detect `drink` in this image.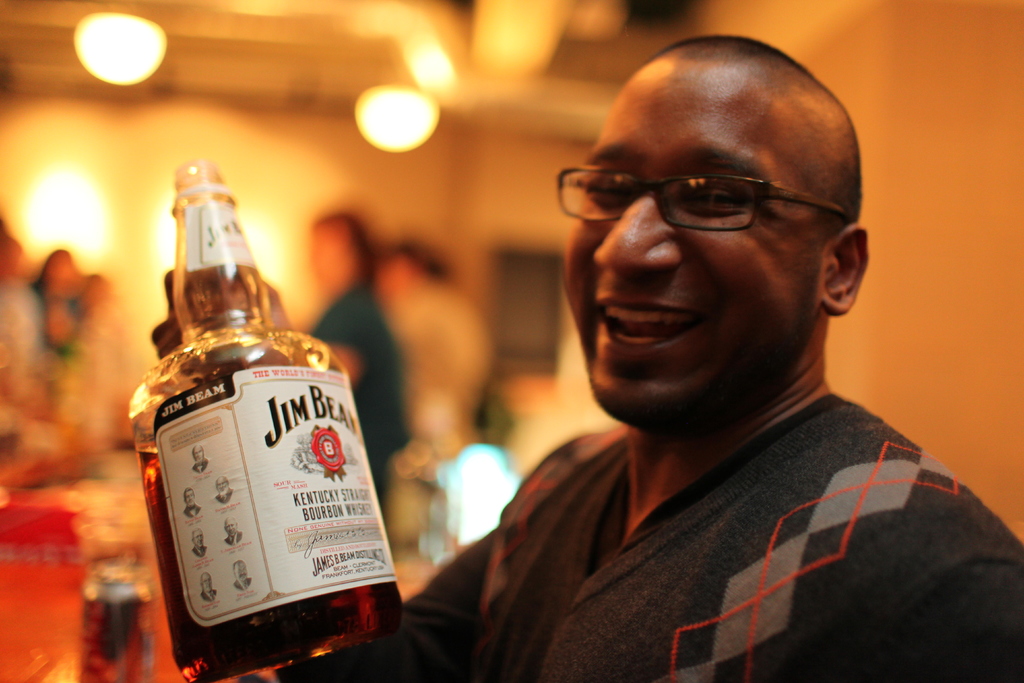
Detection: x1=76 y1=550 x2=155 y2=682.
